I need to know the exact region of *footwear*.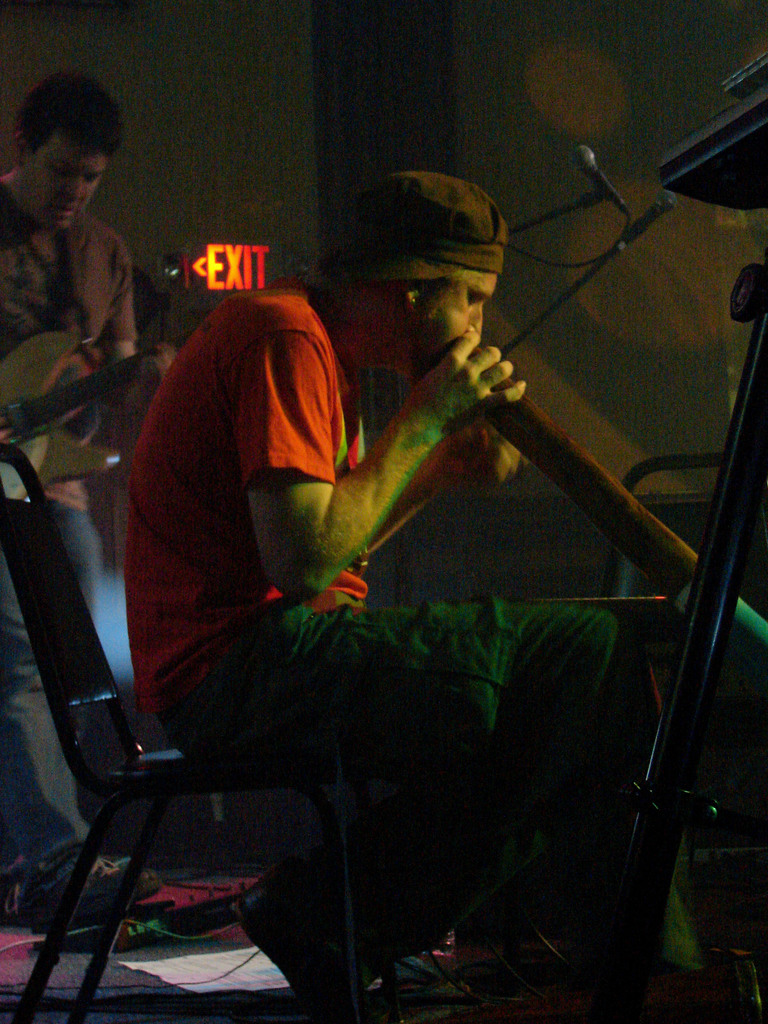
Region: box(235, 873, 357, 1004).
